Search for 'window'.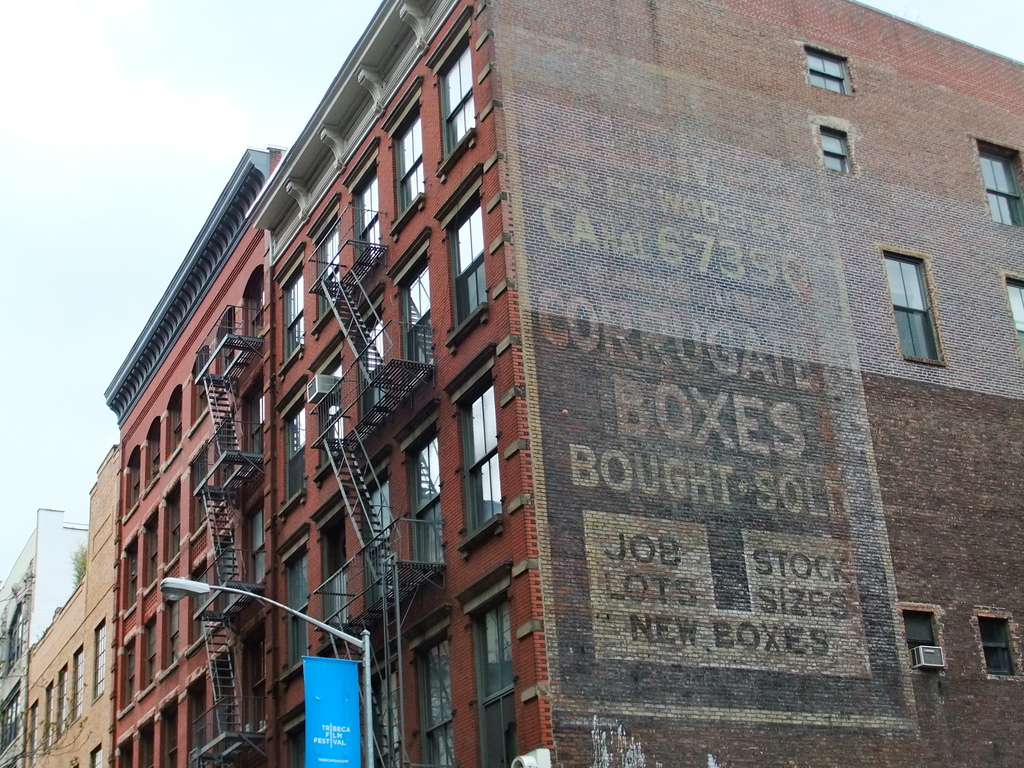
Found at Rect(281, 255, 319, 358).
